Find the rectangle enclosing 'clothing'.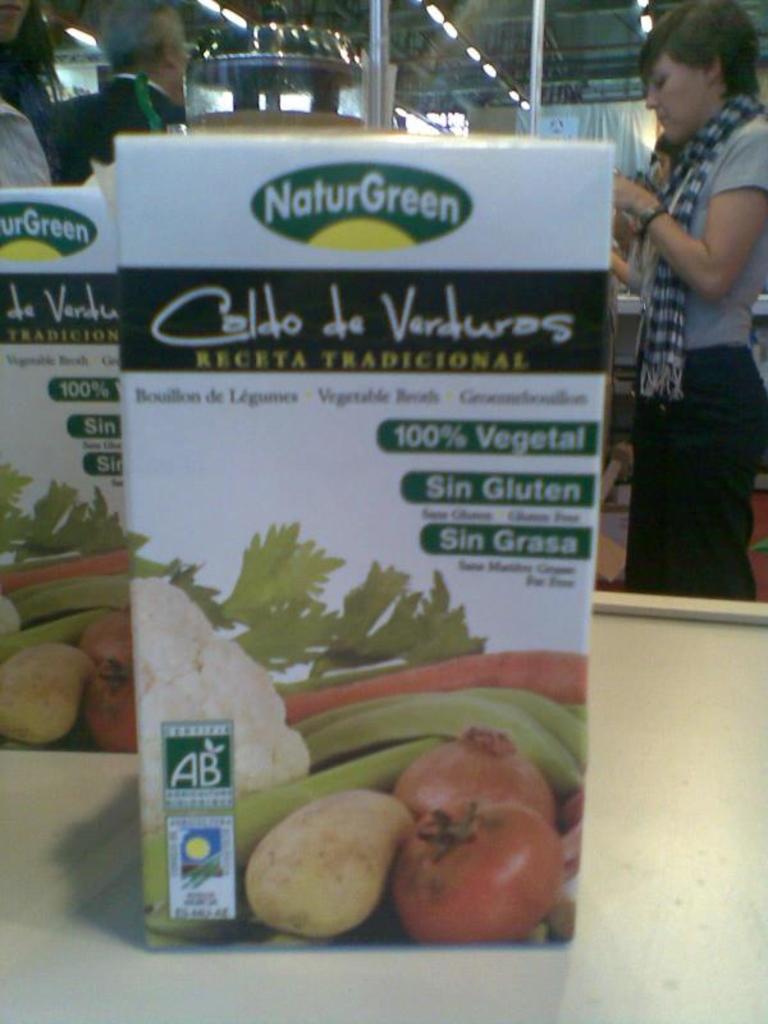
bbox(634, 96, 765, 594).
